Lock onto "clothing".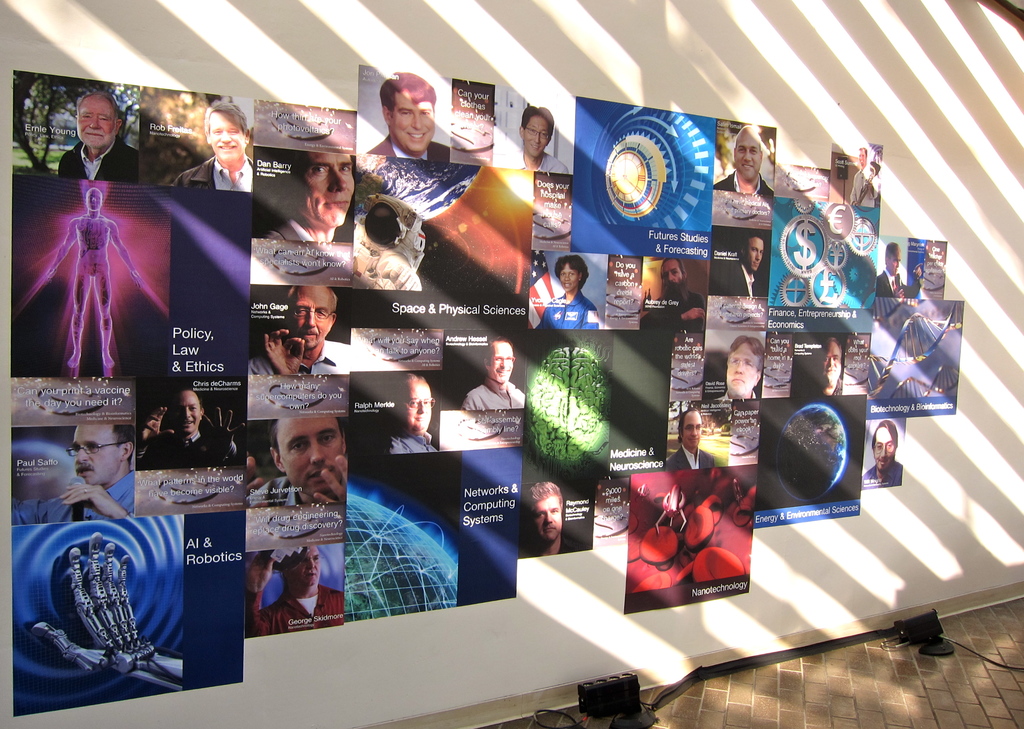
Locked: bbox=[462, 382, 524, 411].
